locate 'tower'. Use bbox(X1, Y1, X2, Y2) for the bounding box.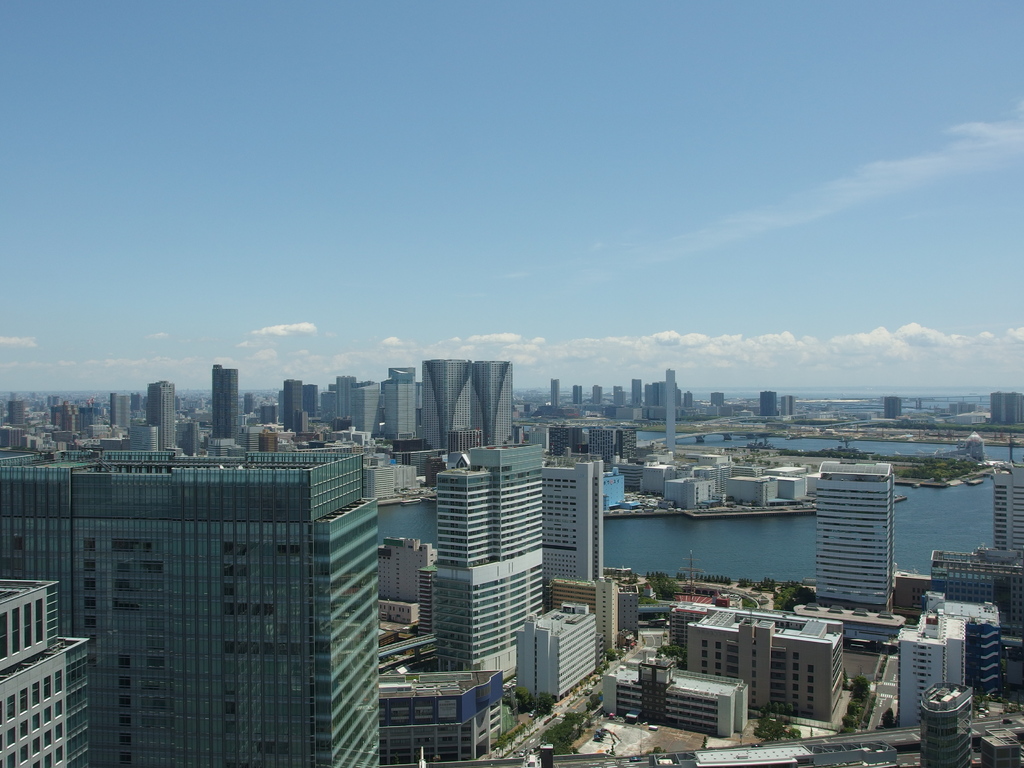
bbox(993, 392, 1010, 423).
